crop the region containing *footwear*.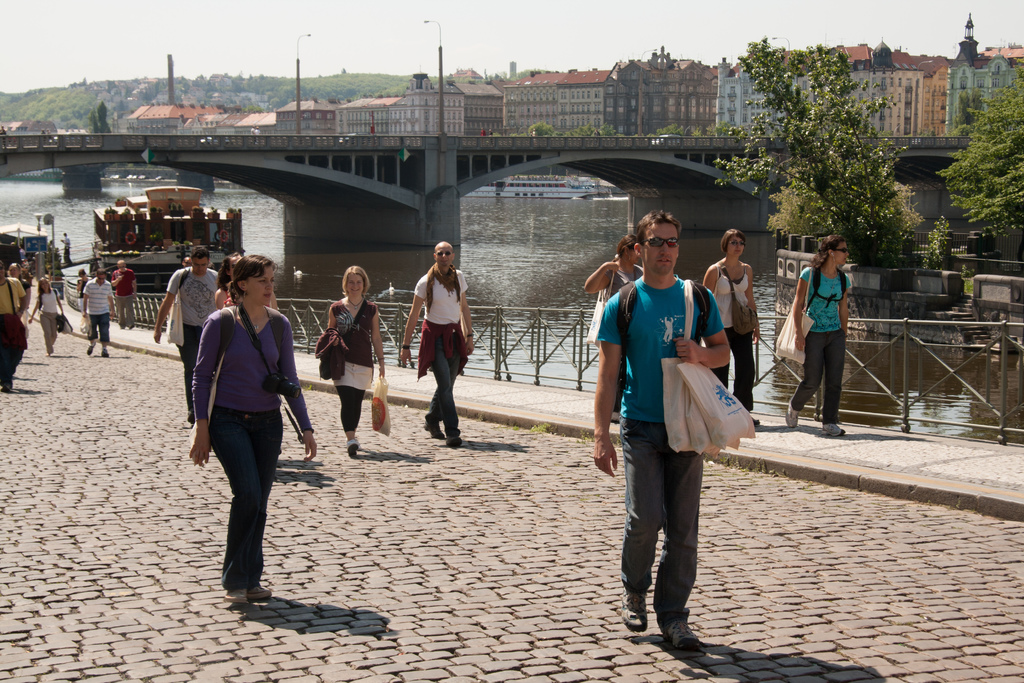
Crop region: [x1=99, y1=348, x2=109, y2=359].
